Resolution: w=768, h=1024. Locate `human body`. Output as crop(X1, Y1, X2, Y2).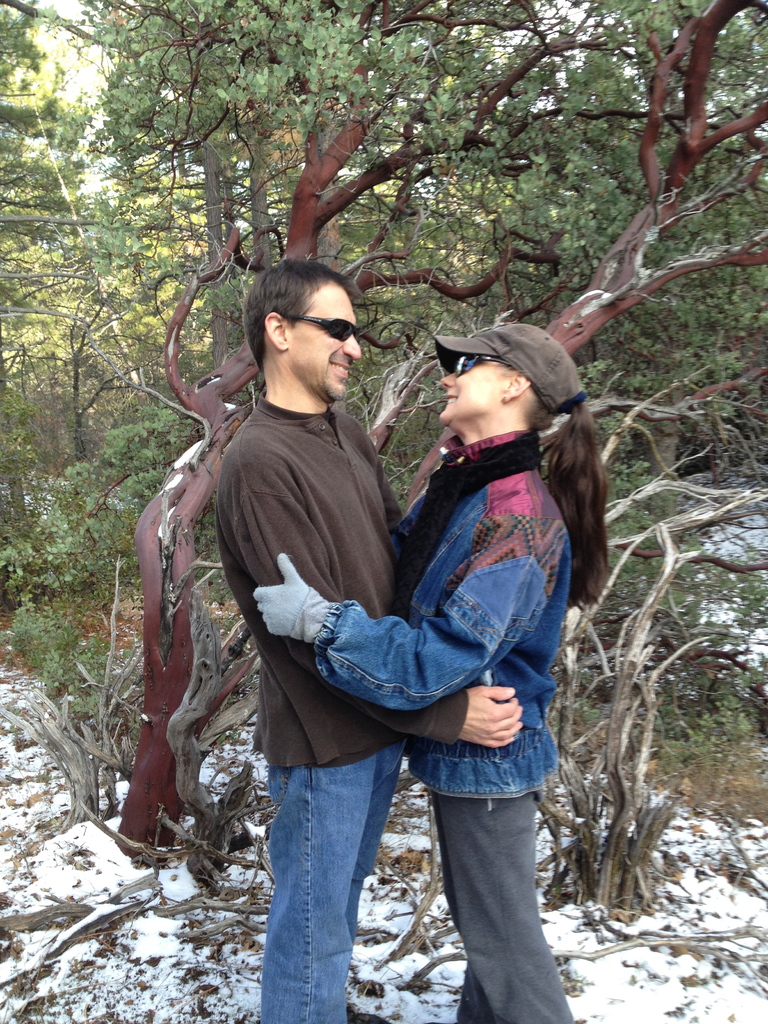
crop(217, 260, 522, 1023).
